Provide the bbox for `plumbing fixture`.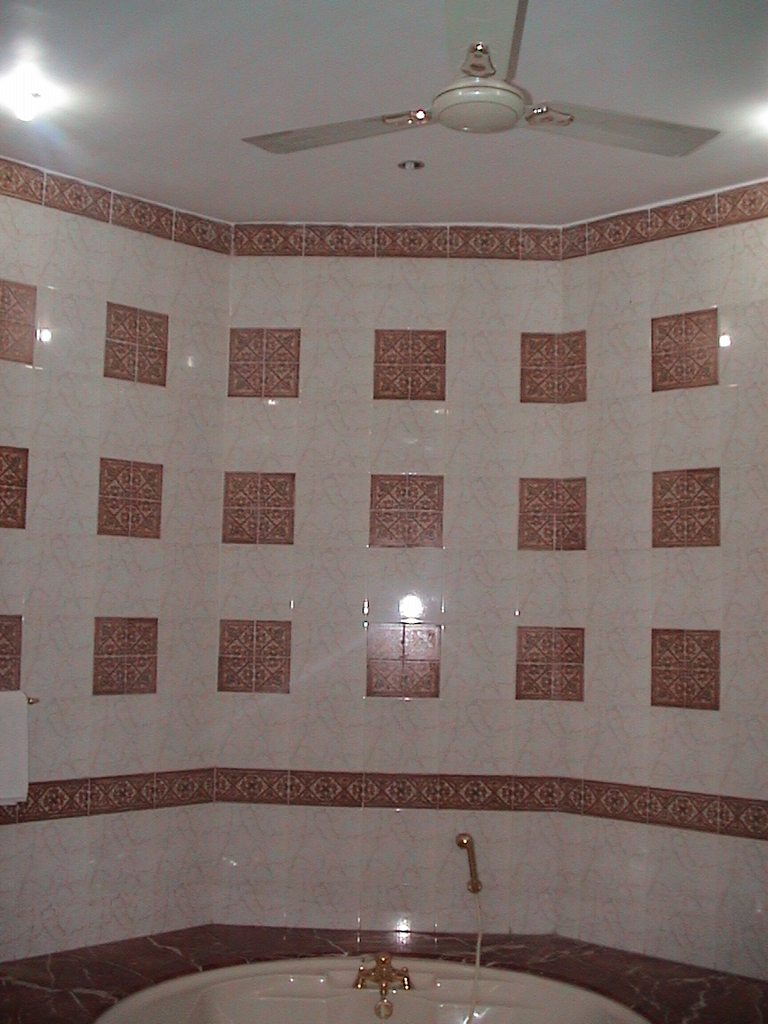
[left=345, top=956, right=409, bottom=1002].
